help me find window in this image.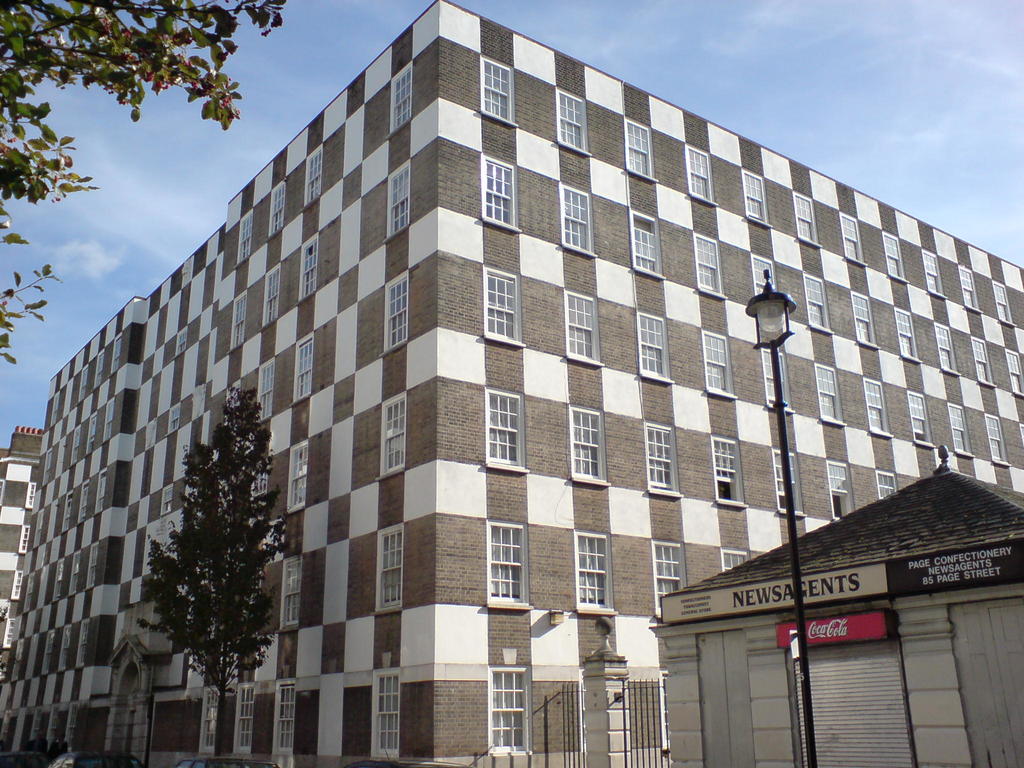
Found it: x1=297 y1=232 x2=317 y2=305.
